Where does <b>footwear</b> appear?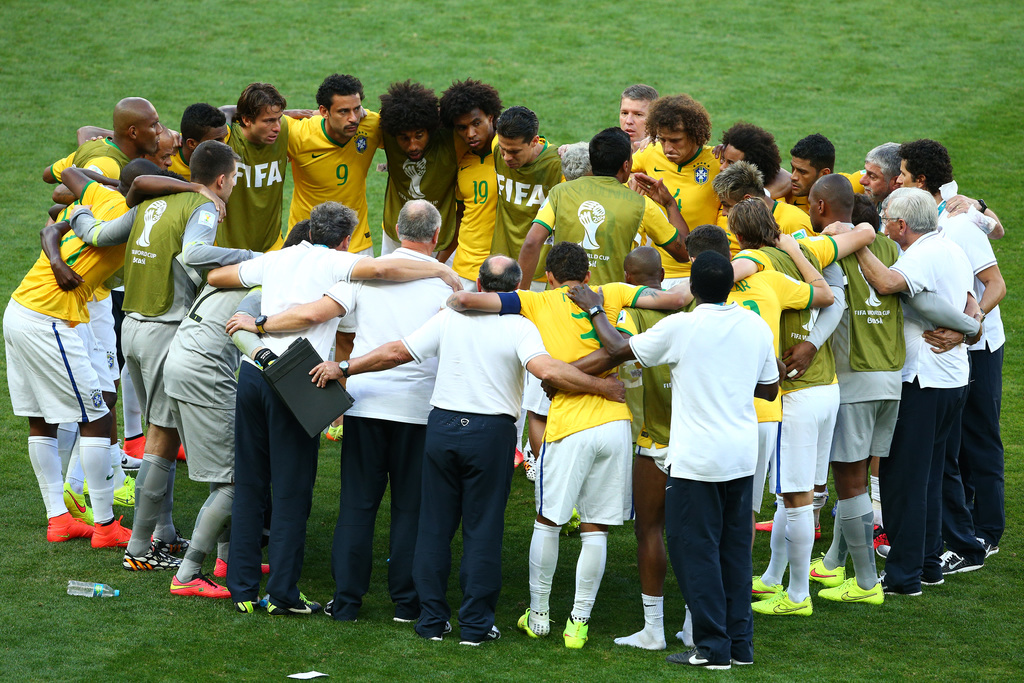
Appears at left=509, top=442, right=525, bottom=463.
